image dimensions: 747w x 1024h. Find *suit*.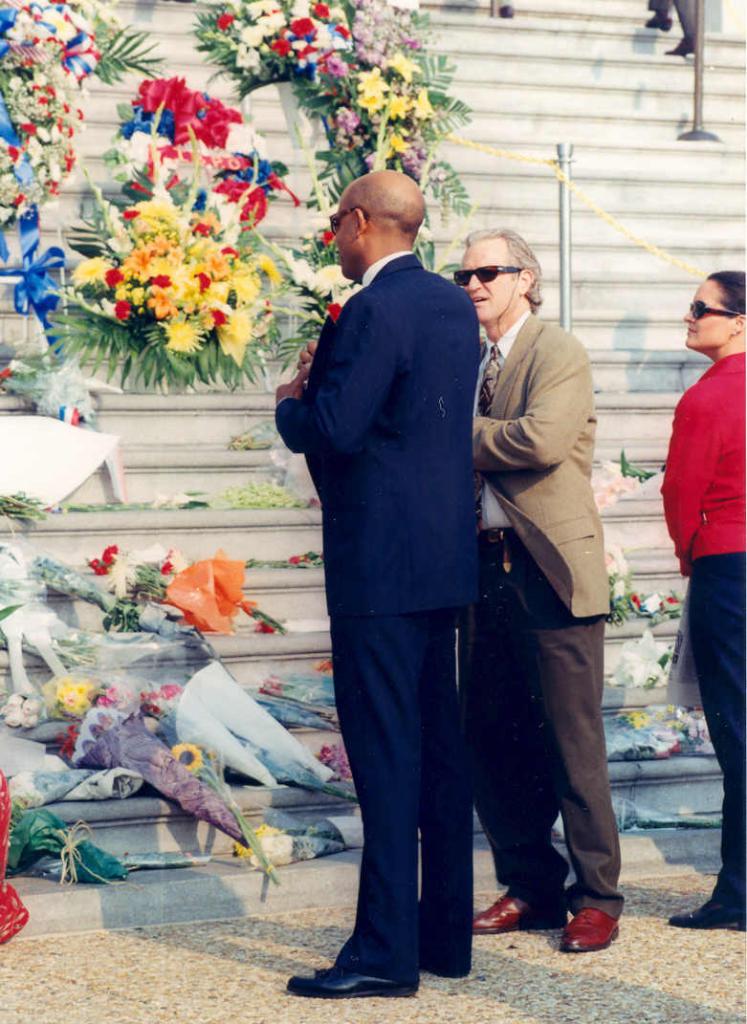
{"x1": 269, "y1": 254, "x2": 476, "y2": 976}.
